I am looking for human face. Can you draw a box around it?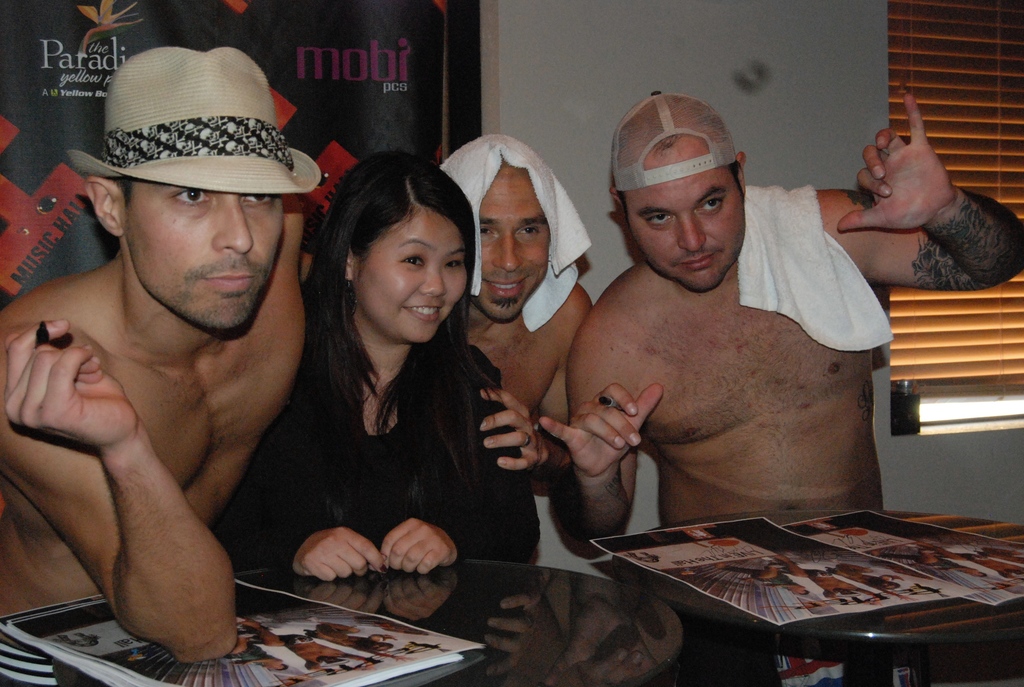
Sure, the bounding box is {"x1": 131, "y1": 177, "x2": 299, "y2": 334}.
